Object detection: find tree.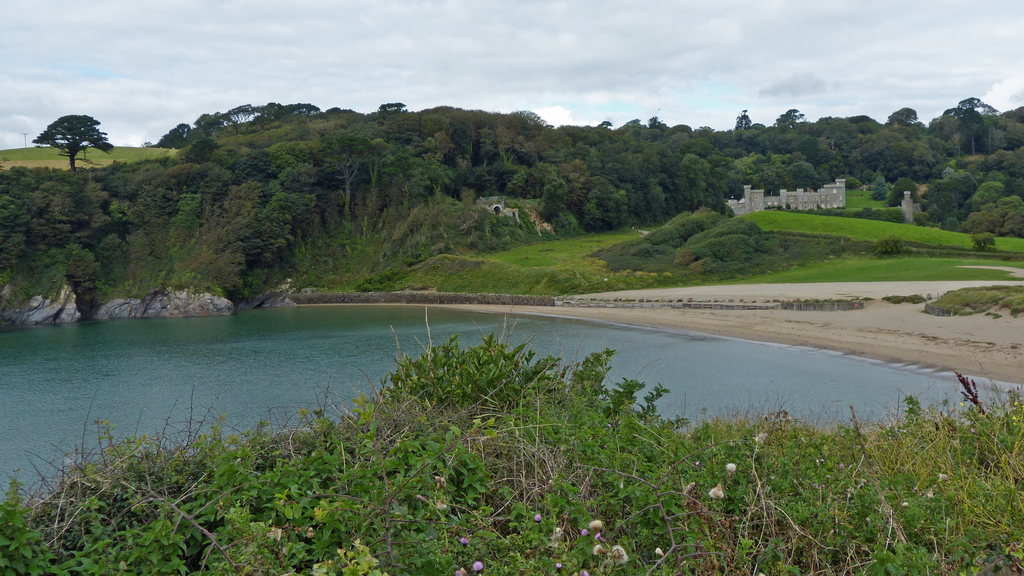
{"left": 737, "top": 133, "right": 768, "bottom": 177}.
